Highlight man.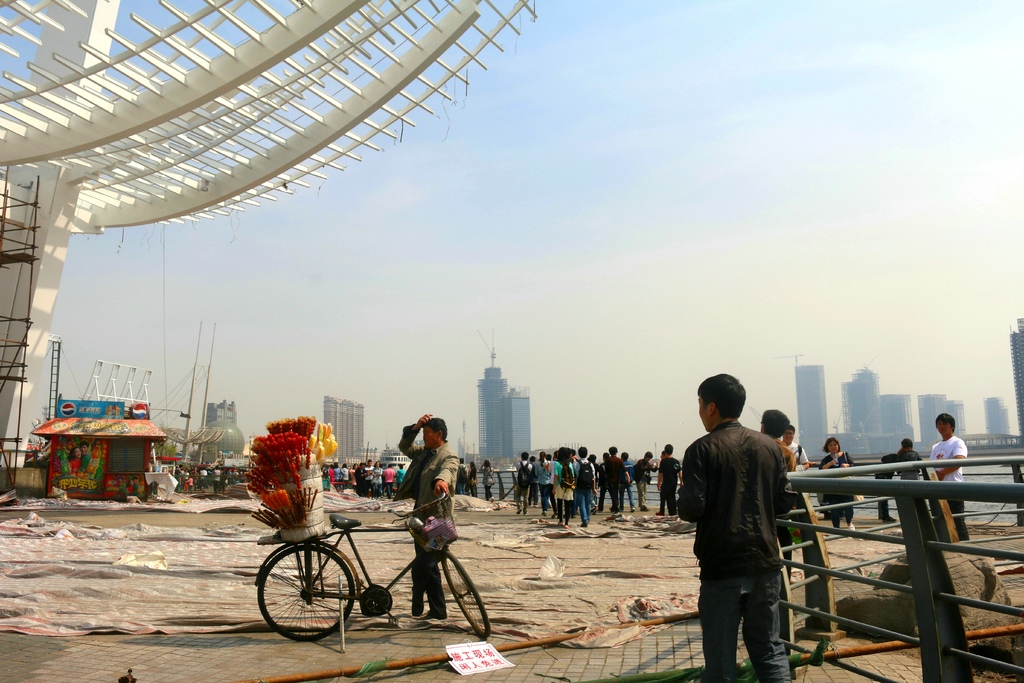
Highlighted region: box(401, 411, 456, 620).
